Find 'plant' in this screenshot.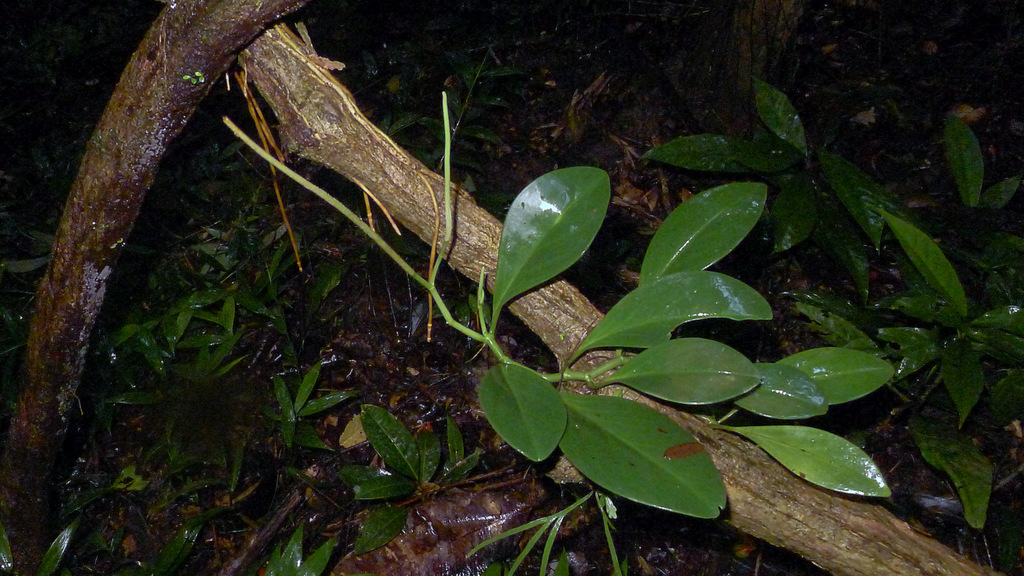
The bounding box for 'plant' is [337, 403, 483, 549].
